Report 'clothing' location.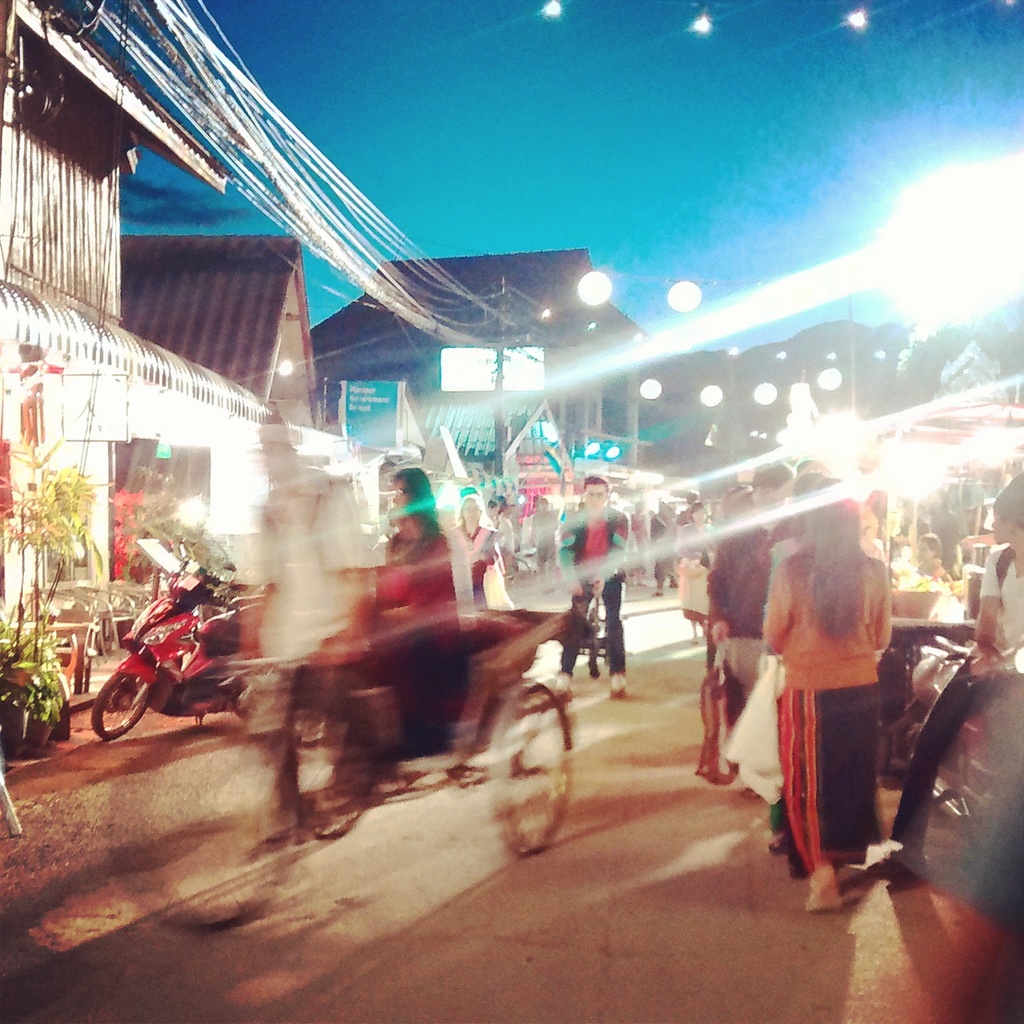
Report: box(740, 569, 939, 878).
